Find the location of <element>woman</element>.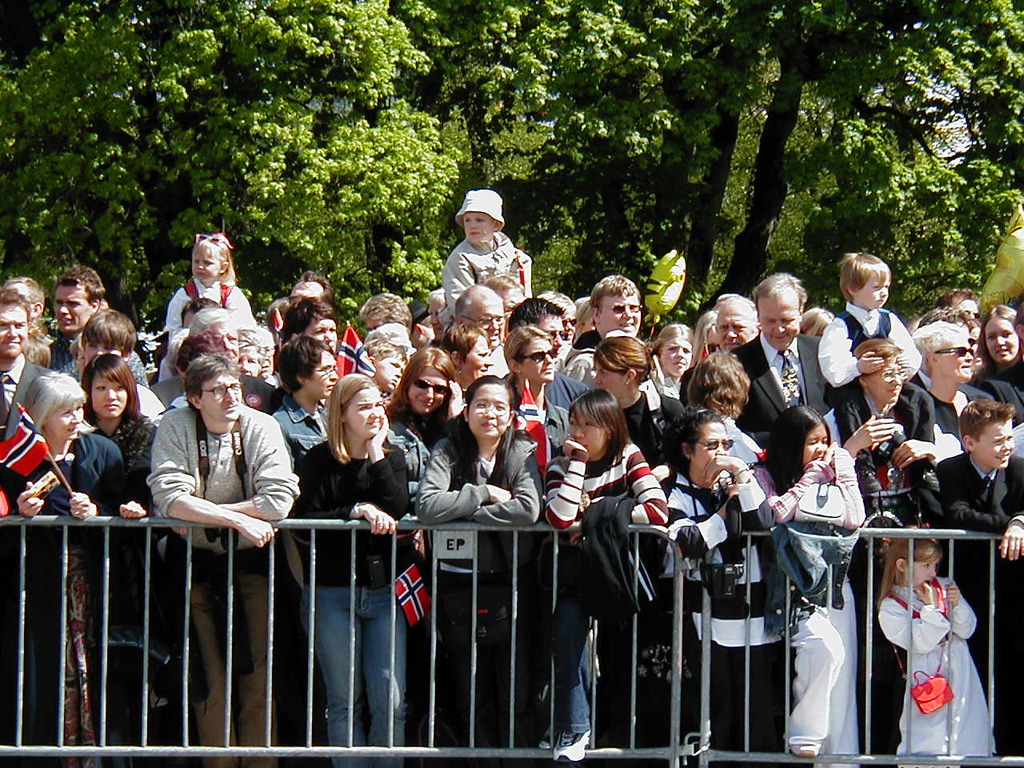
Location: BBox(412, 377, 542, 767).
